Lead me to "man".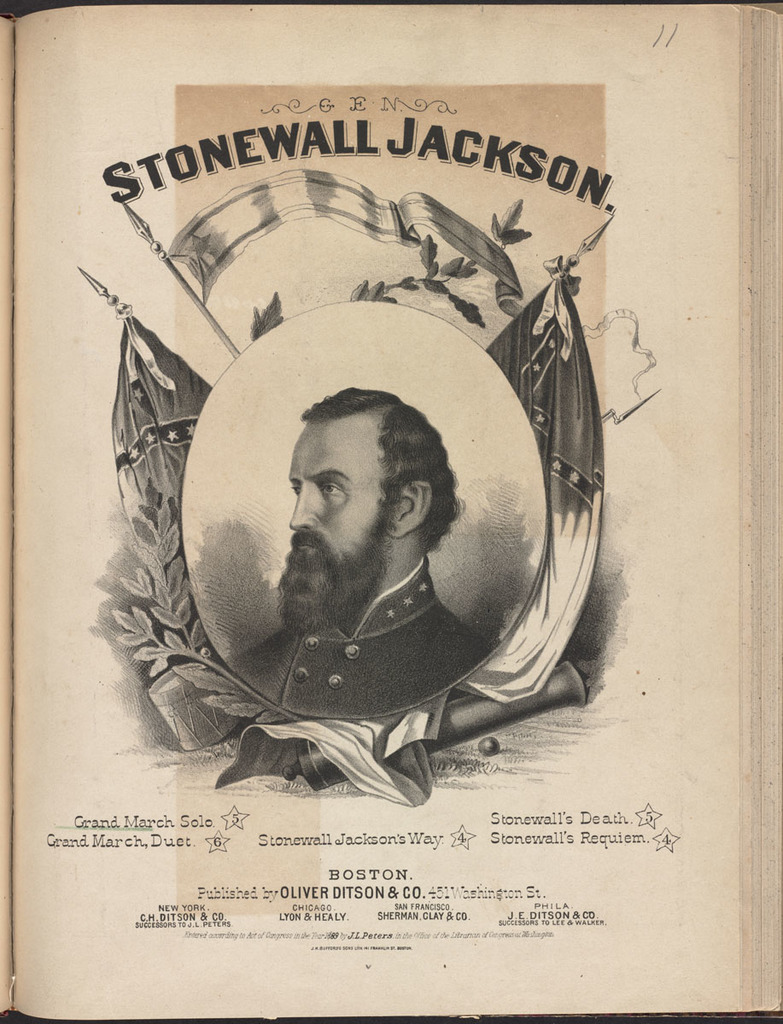
Lead to box=[226, 383, 486, 722].
